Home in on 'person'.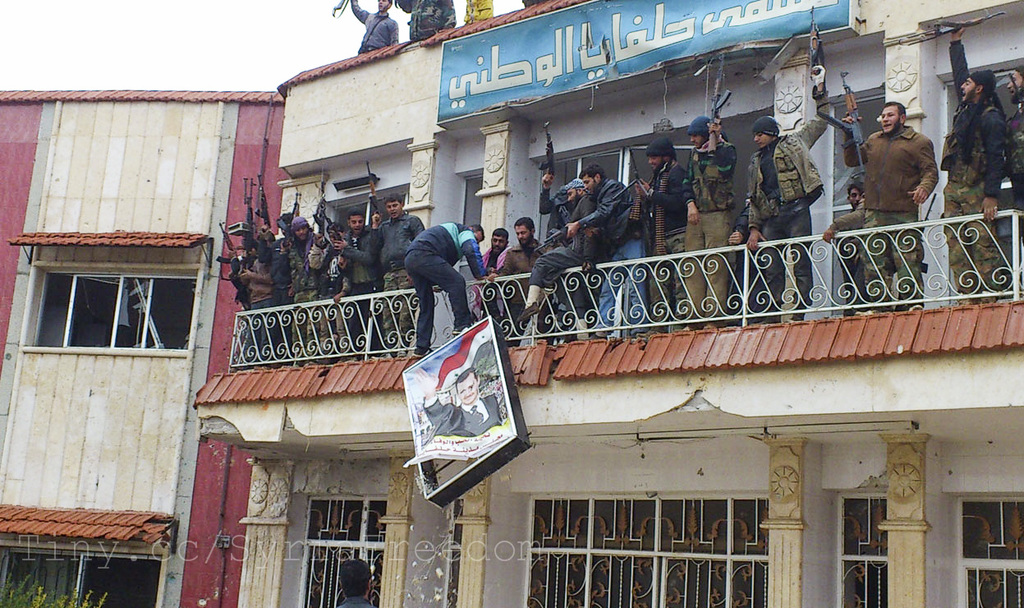
Homed in at (left=957, top=22, right=1008, bottom=300).
